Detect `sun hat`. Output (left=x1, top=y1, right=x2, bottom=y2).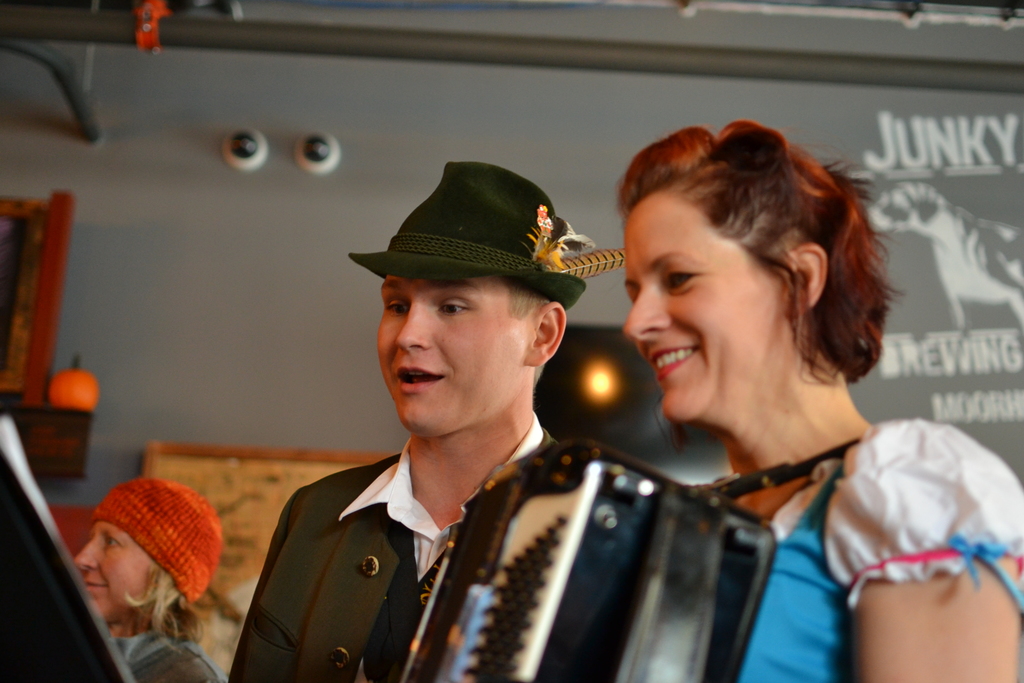
(left=342, top=159, right=632, bottom=308).
